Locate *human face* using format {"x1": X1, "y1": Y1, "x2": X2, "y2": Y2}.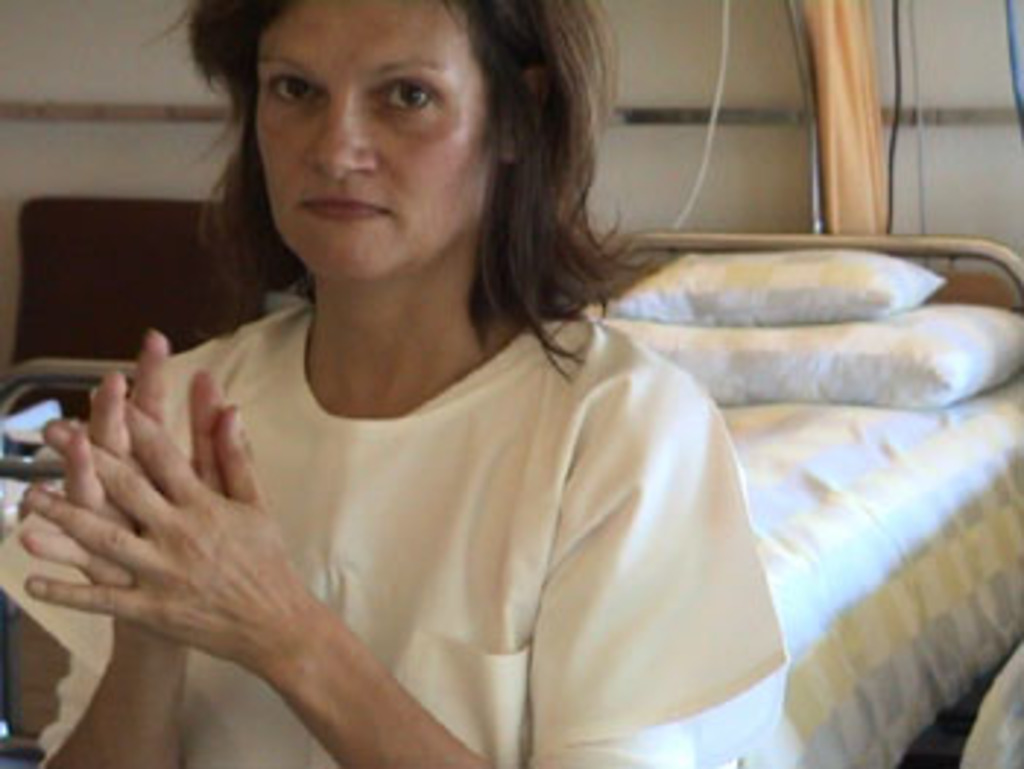
{"x1": 246, "y1": 0, "x2": 486, "y2": 272}.
